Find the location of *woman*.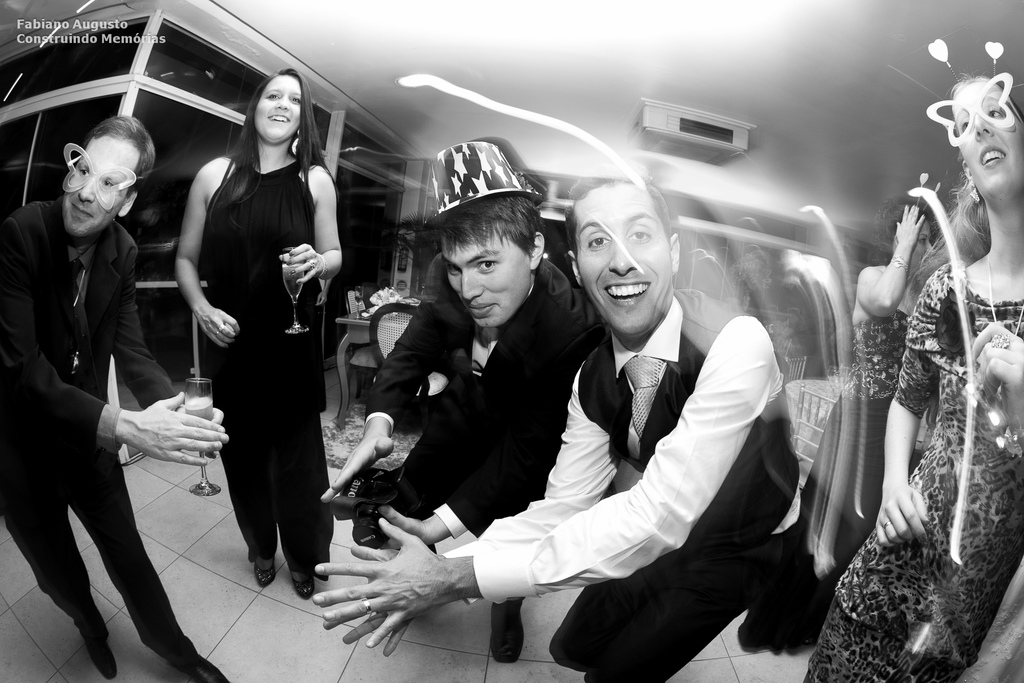
Location: BBox(180, 62, 350, 594).
